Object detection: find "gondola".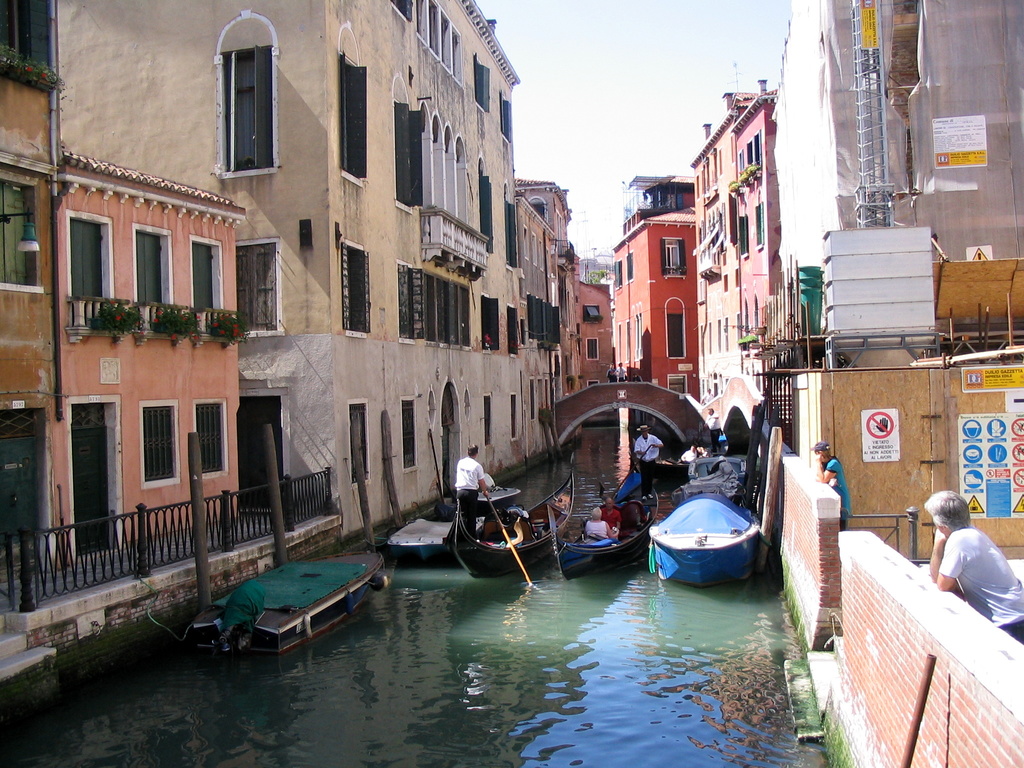
detection(549, 511, 652, 586).
